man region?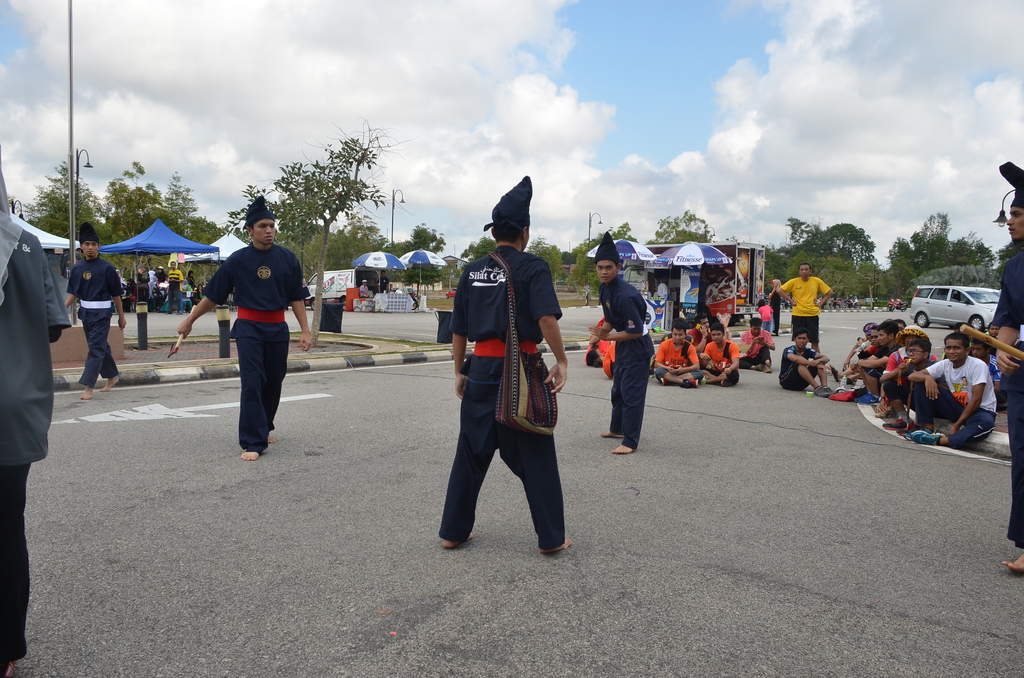
detection(595, 337, 619, 375)
